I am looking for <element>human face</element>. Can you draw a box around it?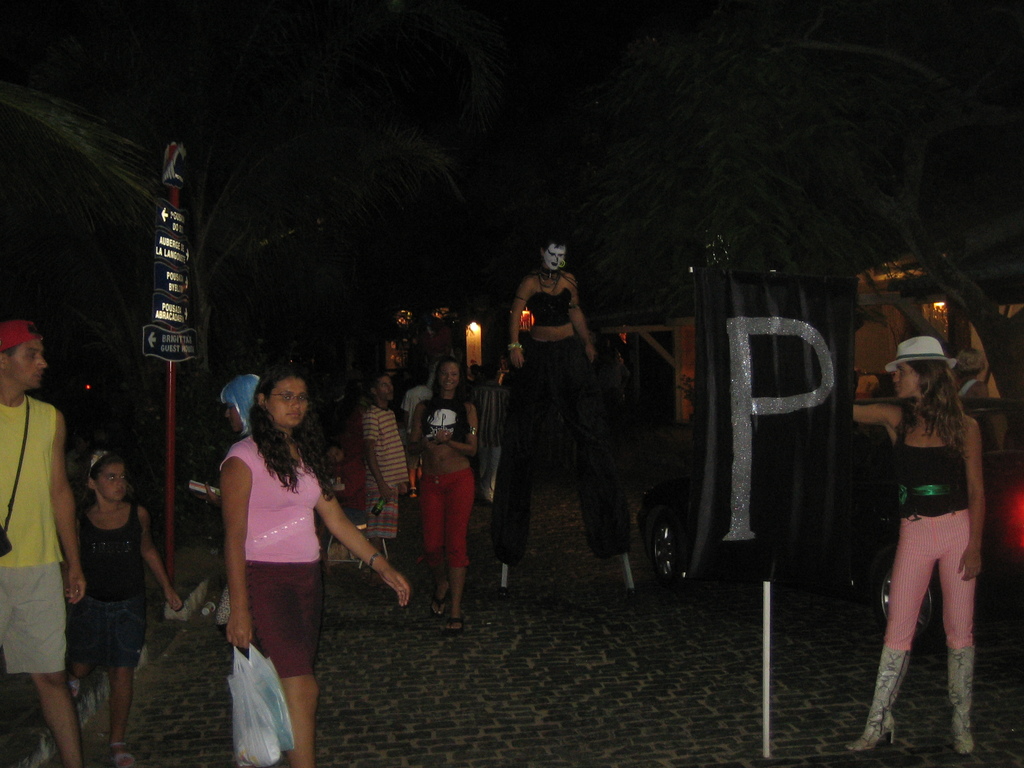
Sure, the bounding box is left=376, top=378, right=394, bottom=404.
